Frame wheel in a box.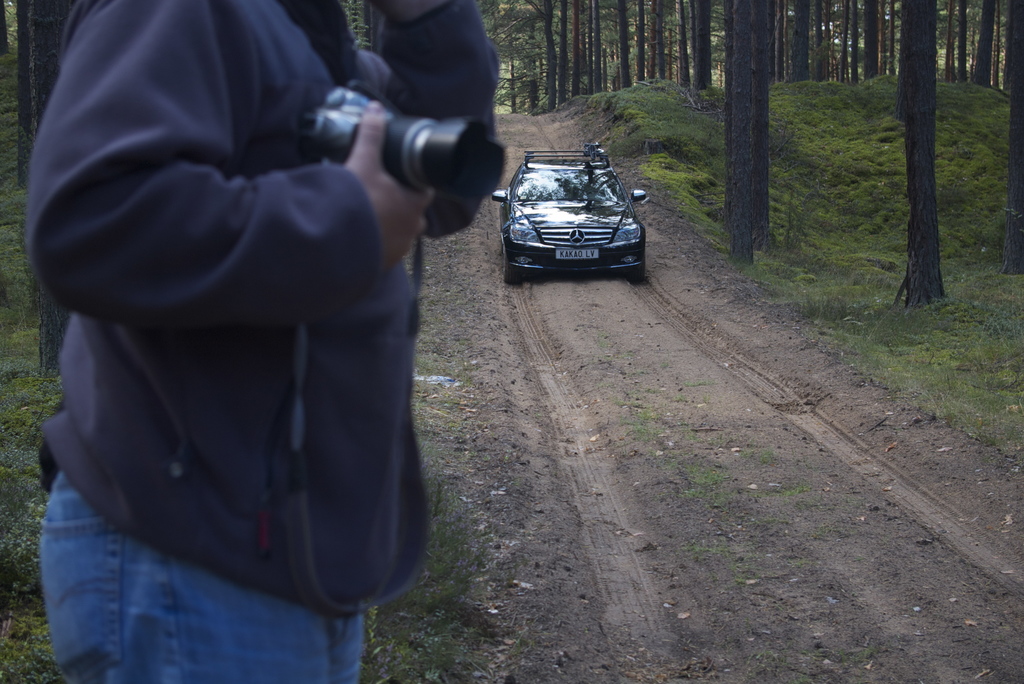
crop(503, 252, 525, 287).
